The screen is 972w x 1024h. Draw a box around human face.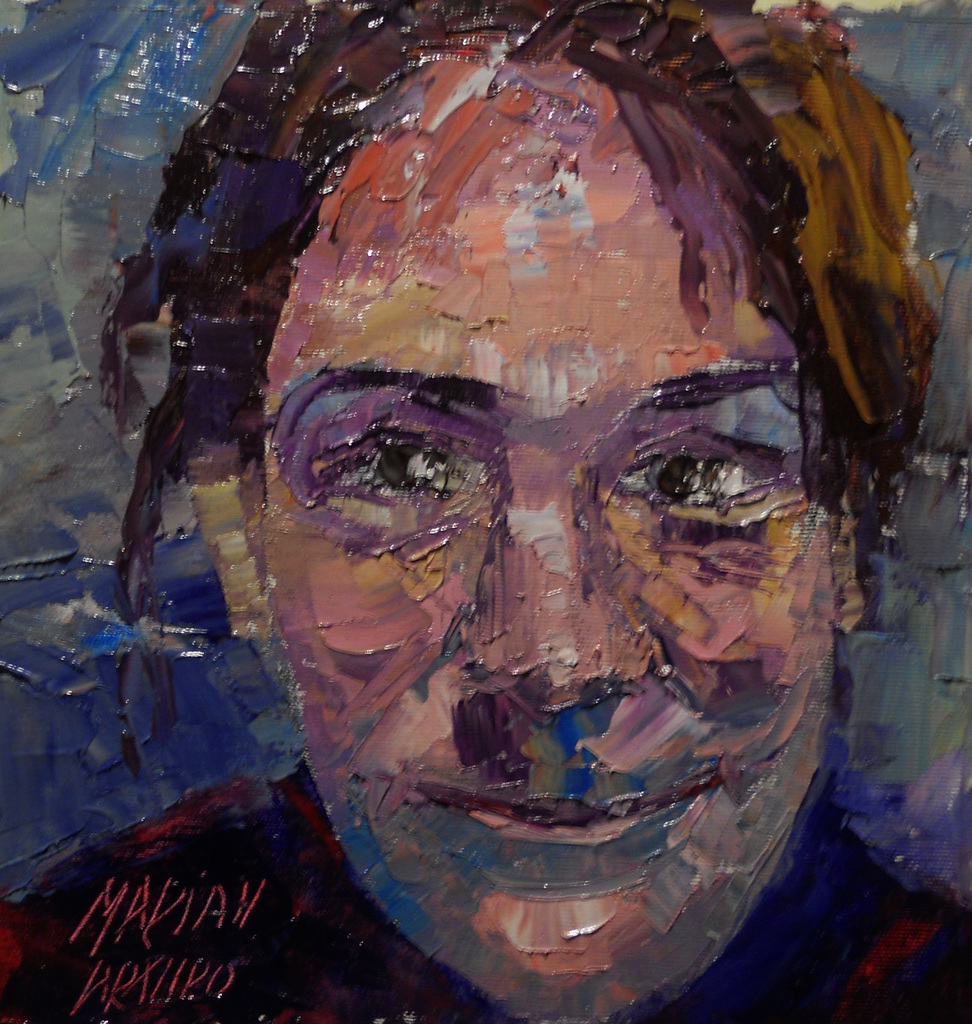
left=258, top=44, right=832, bottom=1023.
